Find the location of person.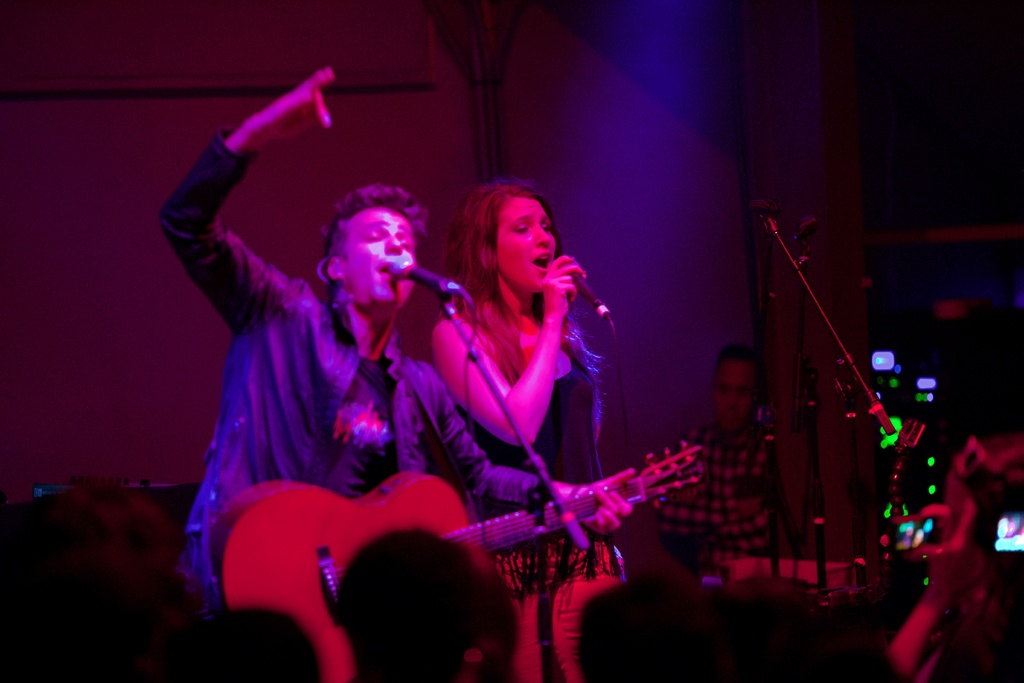
Location: {"left": 640, "top": 353, "right": 781, "bottom": 575}.
